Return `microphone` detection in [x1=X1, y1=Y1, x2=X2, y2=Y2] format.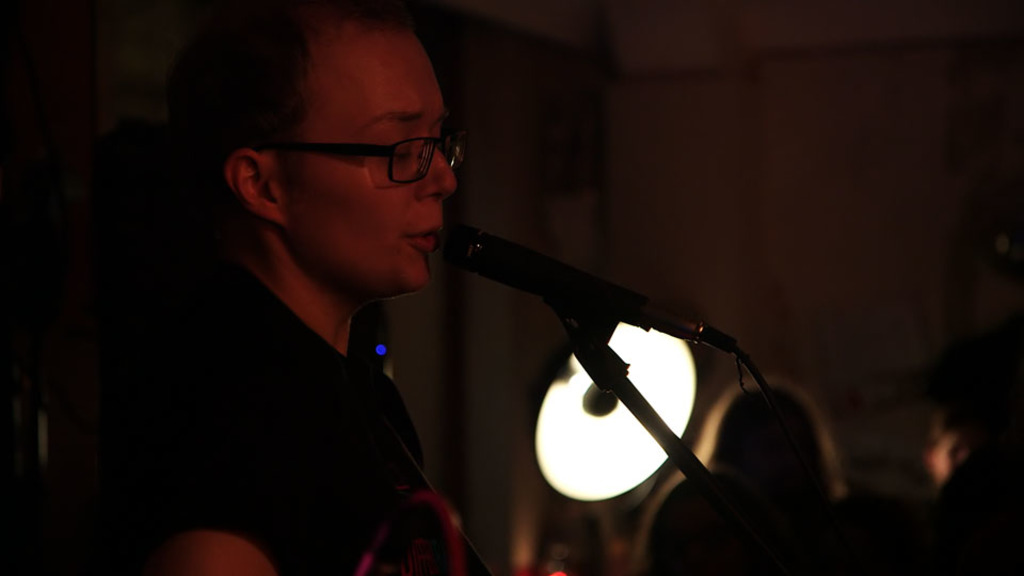
[x1=439, y1=222, x2=647, y2=327].
